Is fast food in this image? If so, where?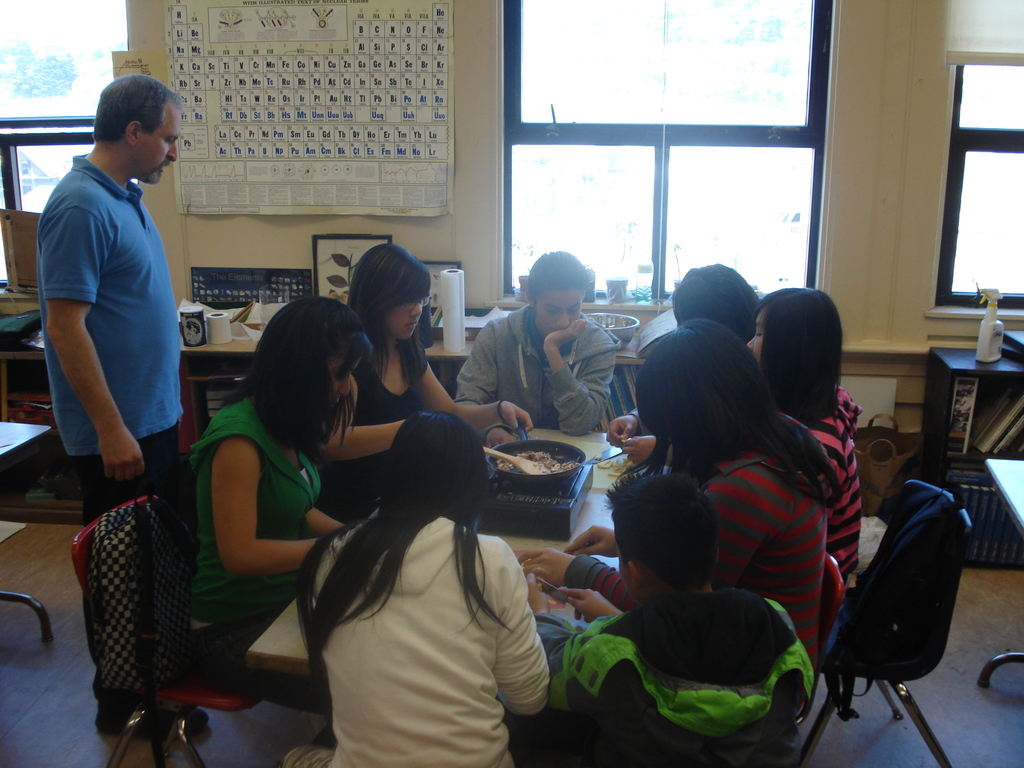
Yes, at Rect(608, 461, 630, 481).
